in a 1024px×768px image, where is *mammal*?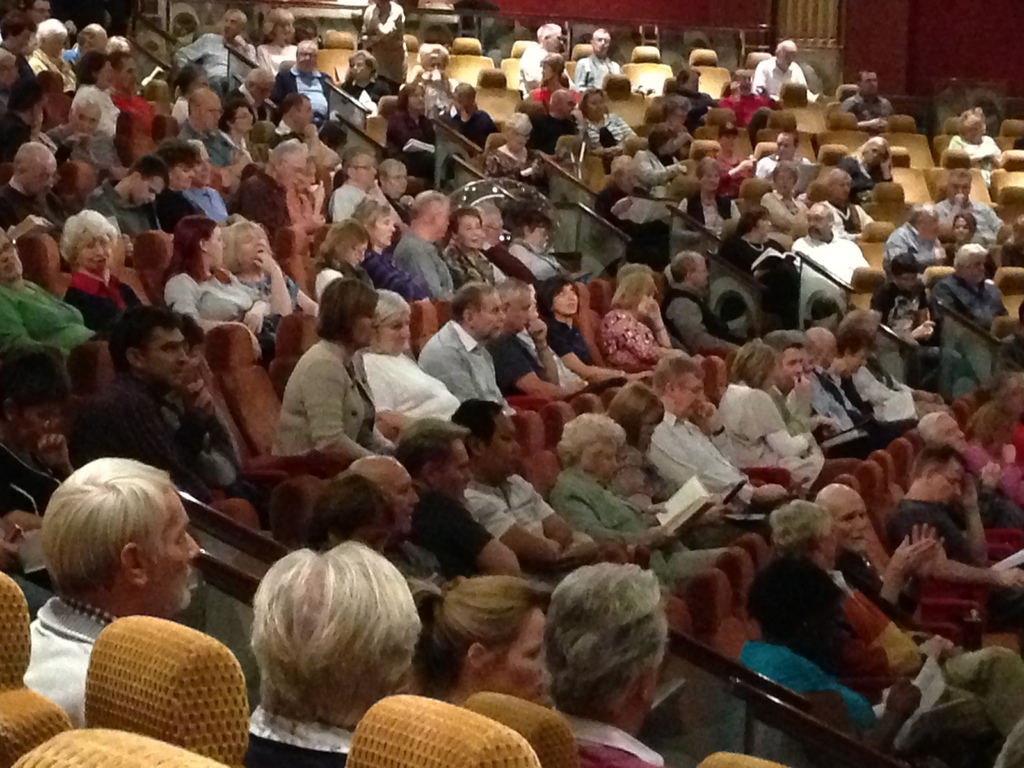
BBox(591, 268, 697, 373).
